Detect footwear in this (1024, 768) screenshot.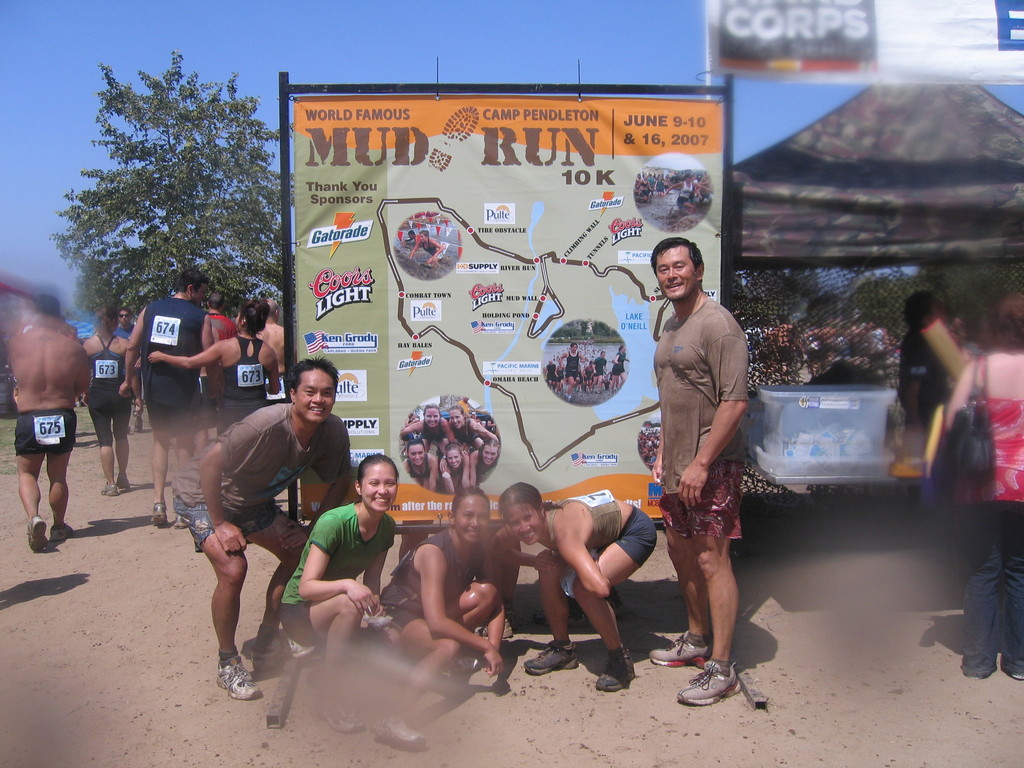
Detection: (x1=216, y1=653, x2=263, y2=701).
